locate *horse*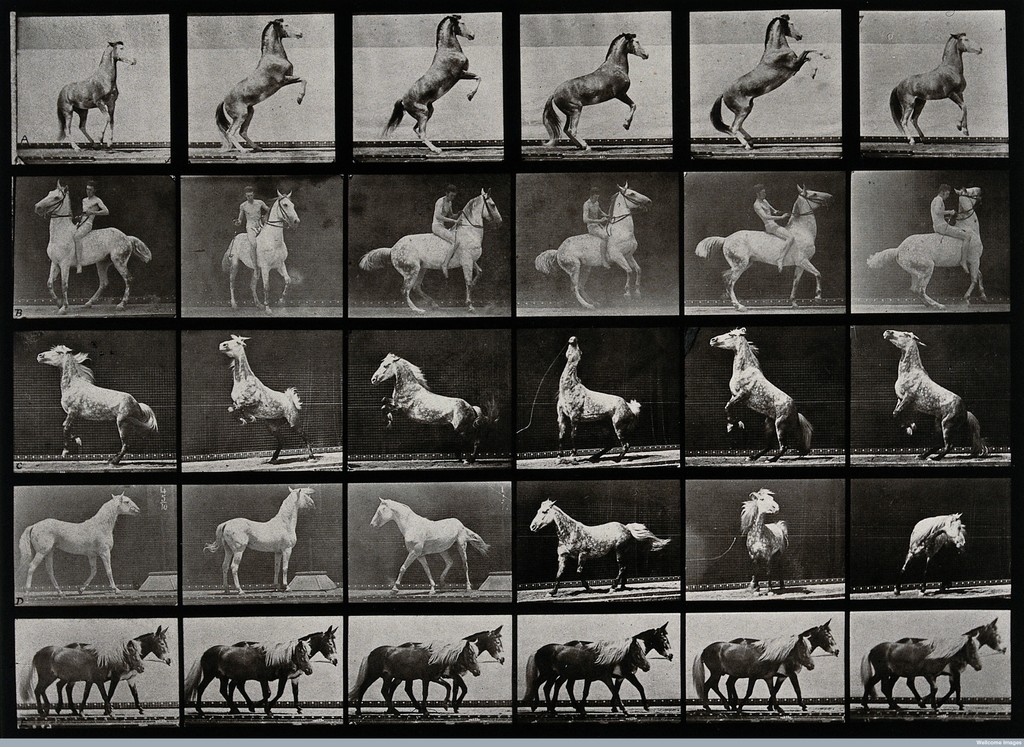
bbox=[19, 636, 148, 721]
